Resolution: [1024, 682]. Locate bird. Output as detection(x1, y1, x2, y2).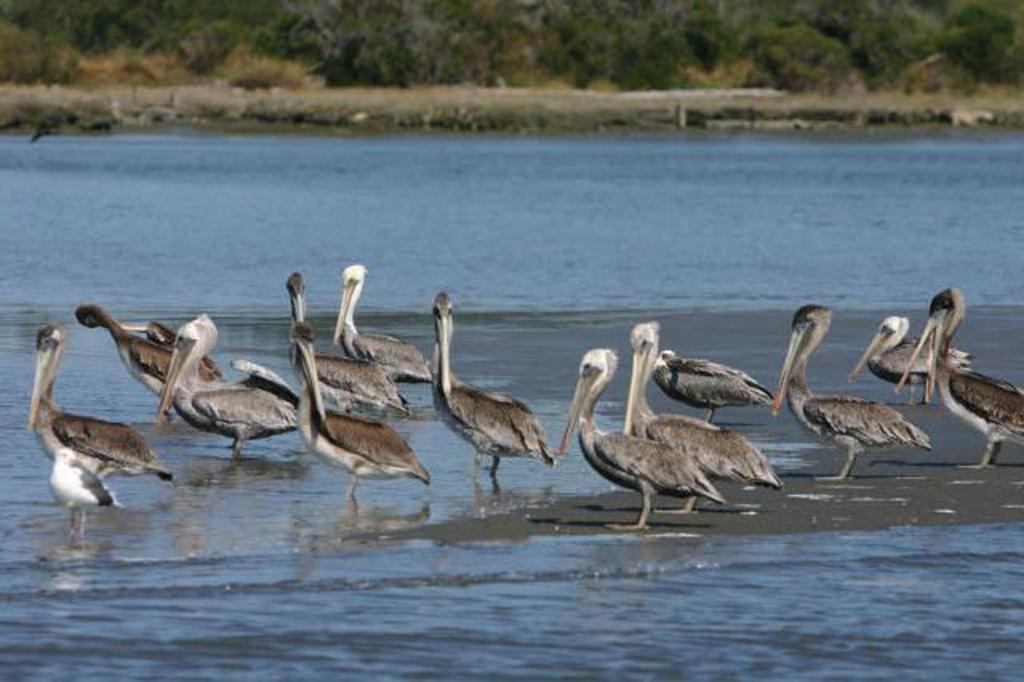
detection(840, 309, 982, 407).
